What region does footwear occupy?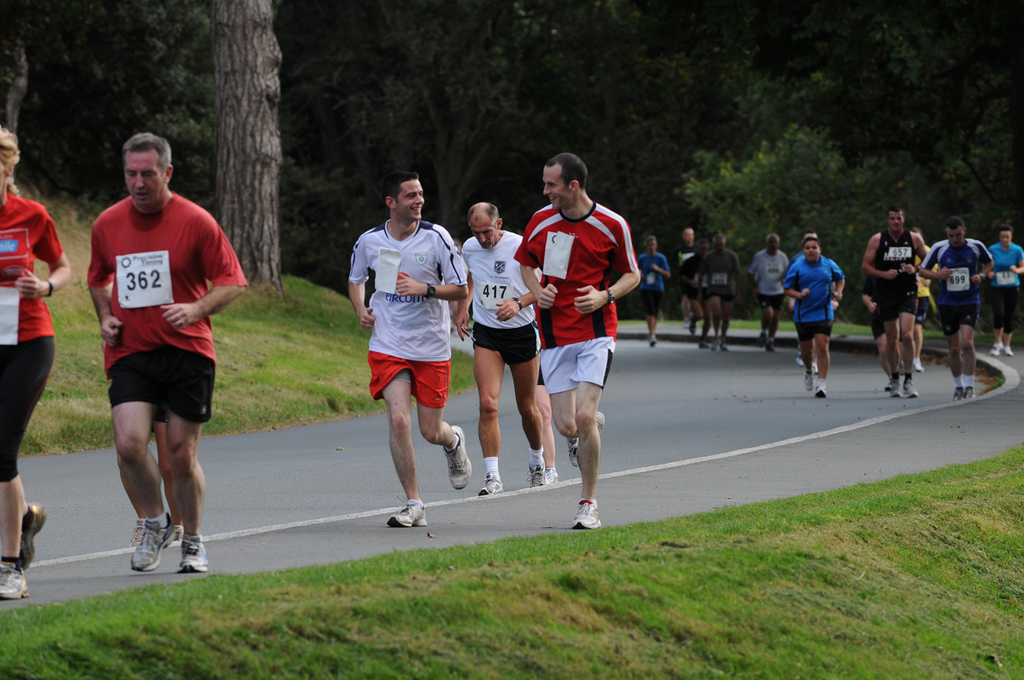
crop(20, 502, 47, 570).
